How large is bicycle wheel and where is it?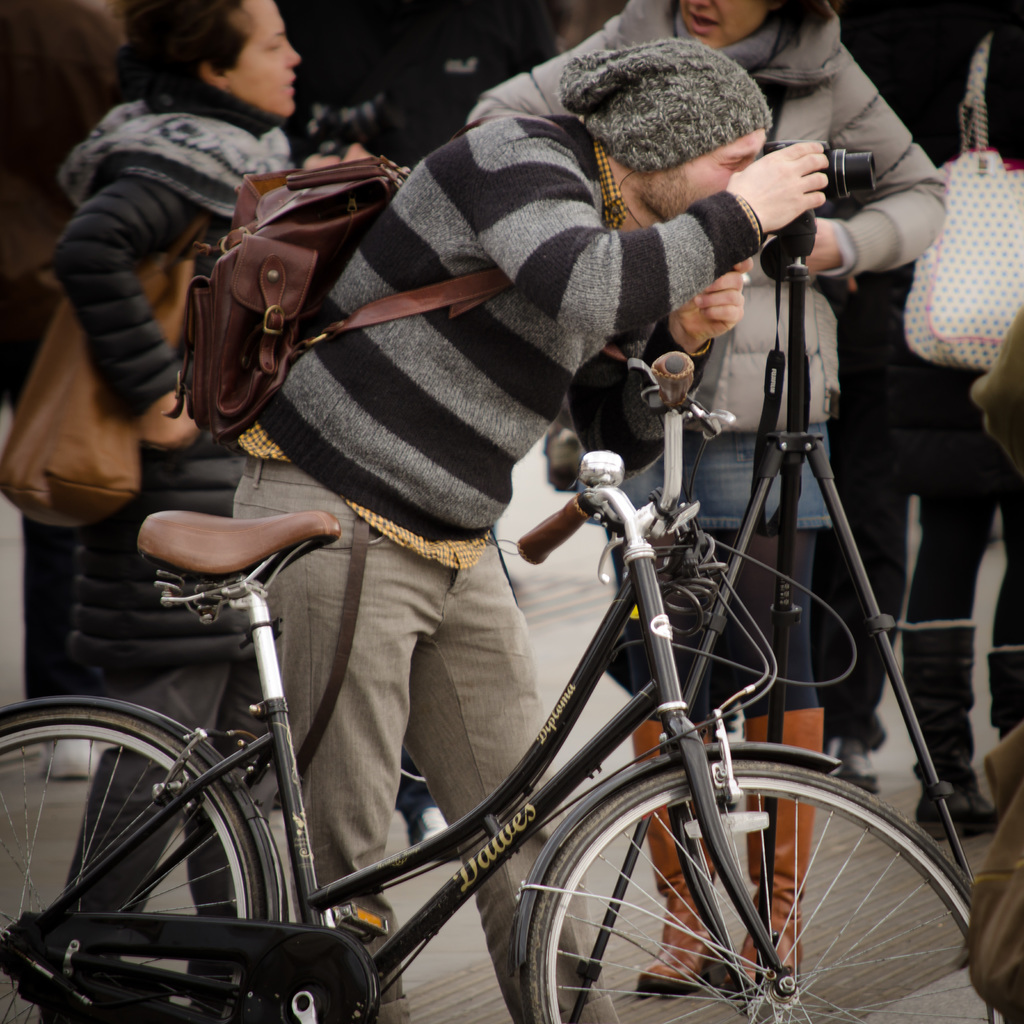
Bounding box: Rect(507, 744, 973, 1015).
